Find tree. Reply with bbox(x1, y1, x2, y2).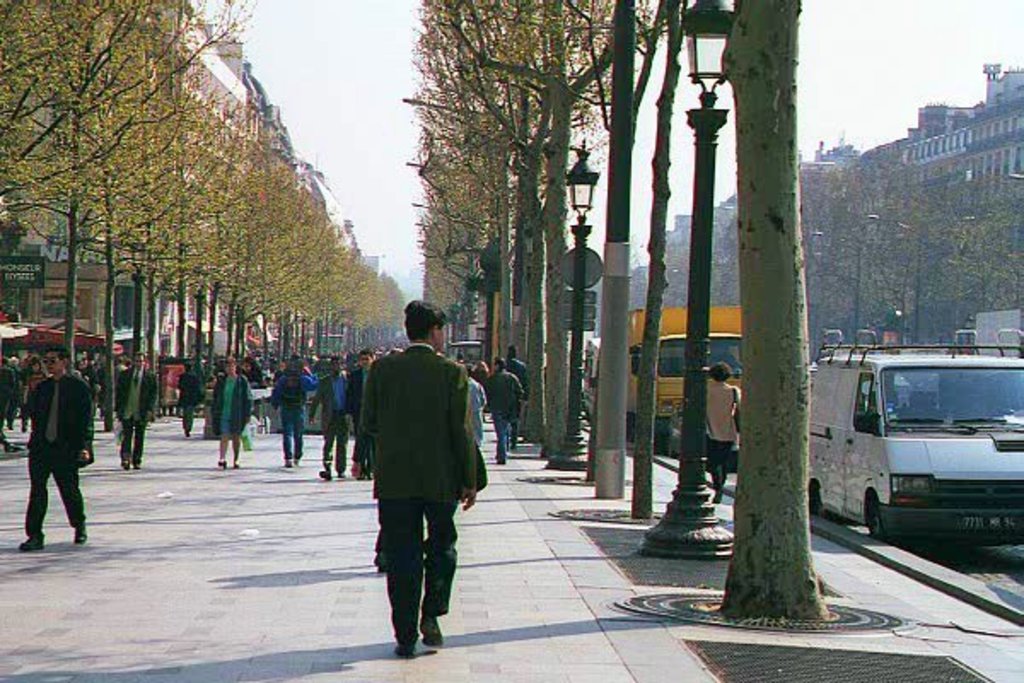
bbox(381, 268, 404, 353).
